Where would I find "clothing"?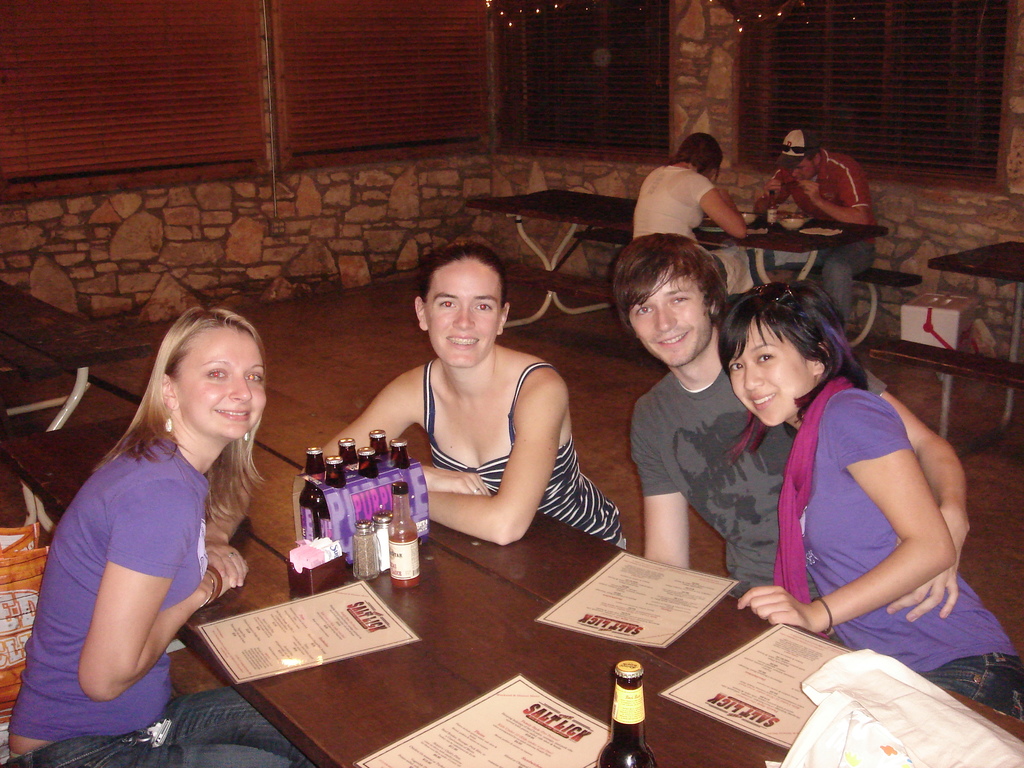
At detection(803, 387, 1023, 712).
